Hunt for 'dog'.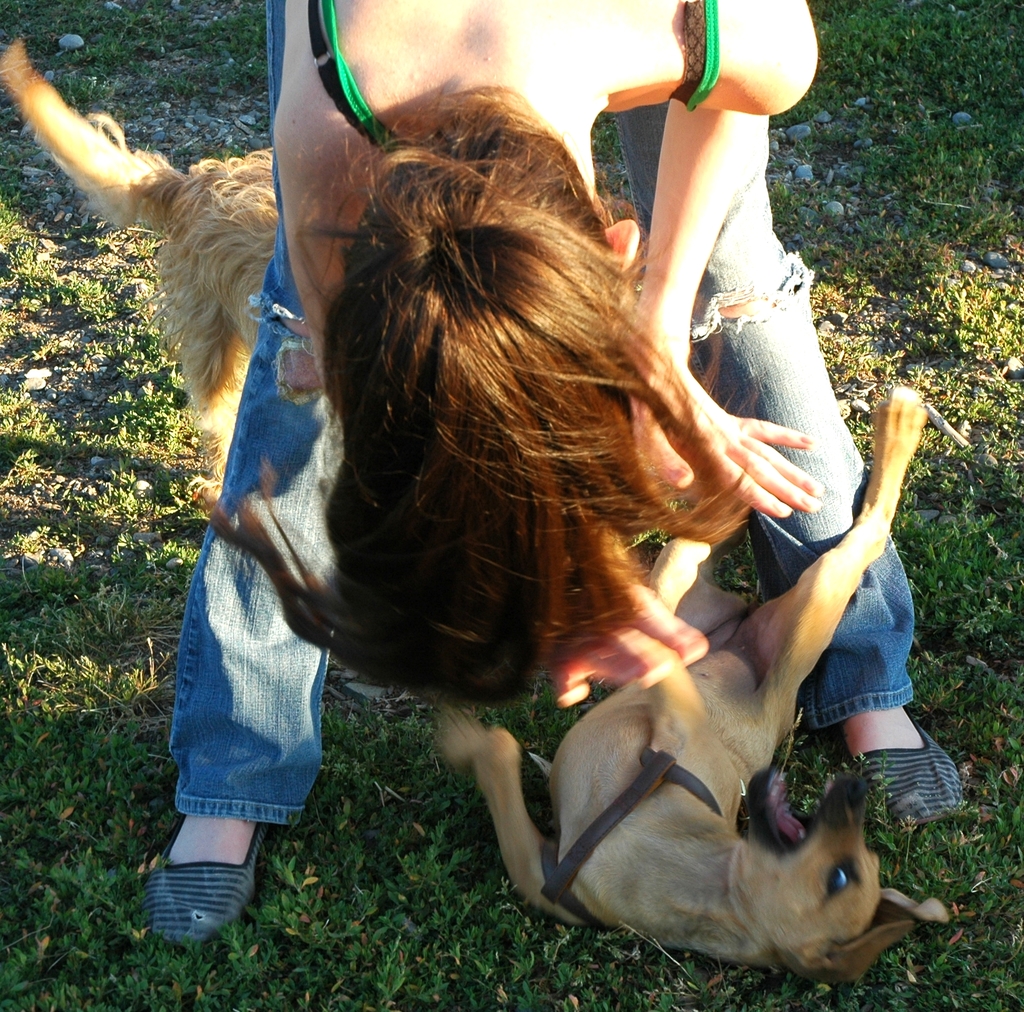
Hunted down at box(432, 388, 950, 988).
